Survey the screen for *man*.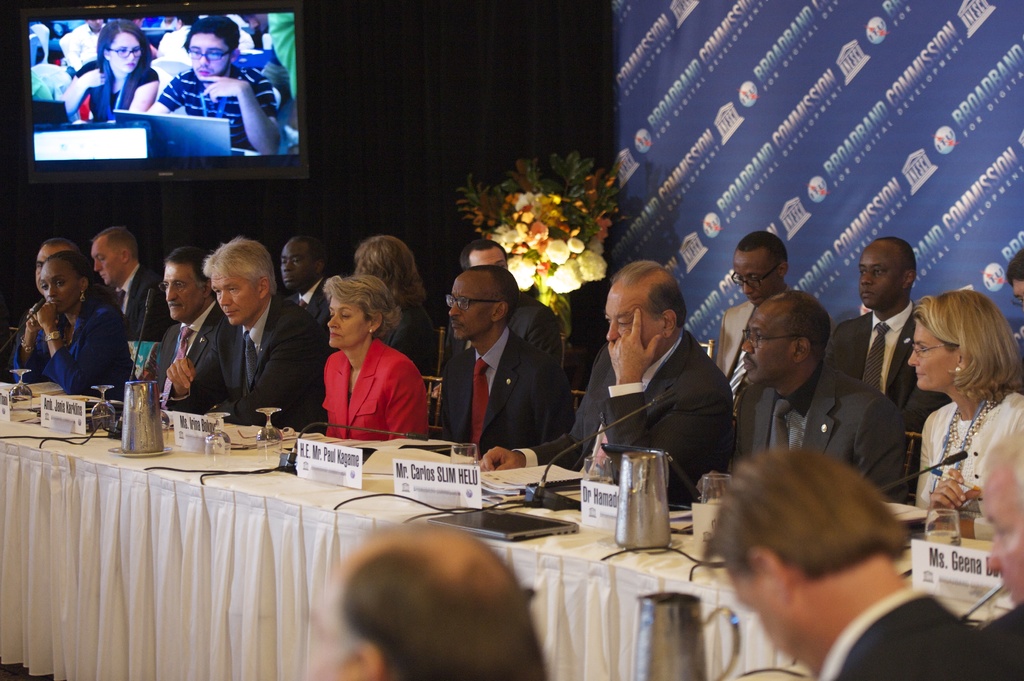
Survey found: detection(0, 238, 118, 373).
